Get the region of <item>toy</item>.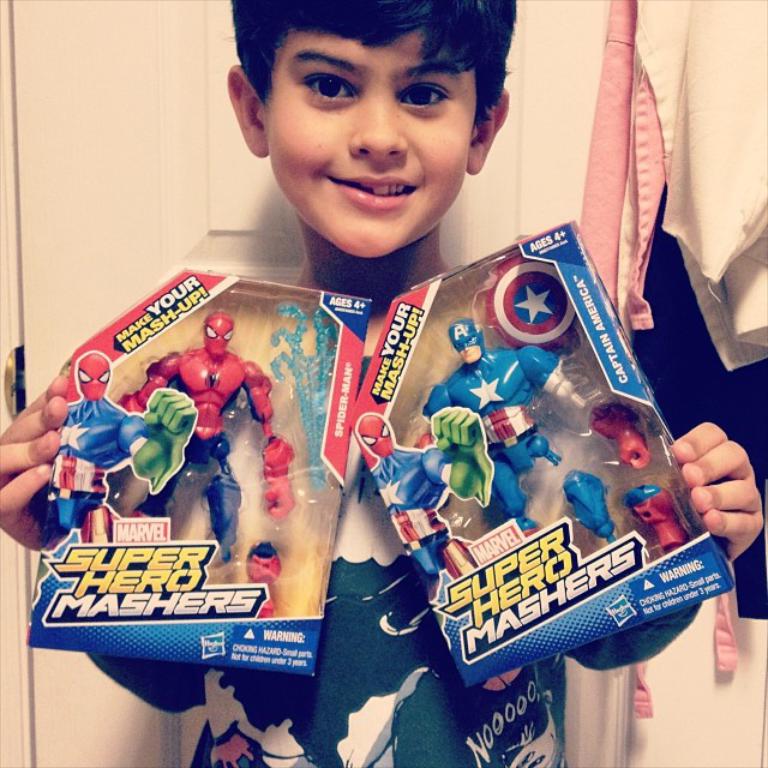
bbox=[422, 316, 583, 534].
